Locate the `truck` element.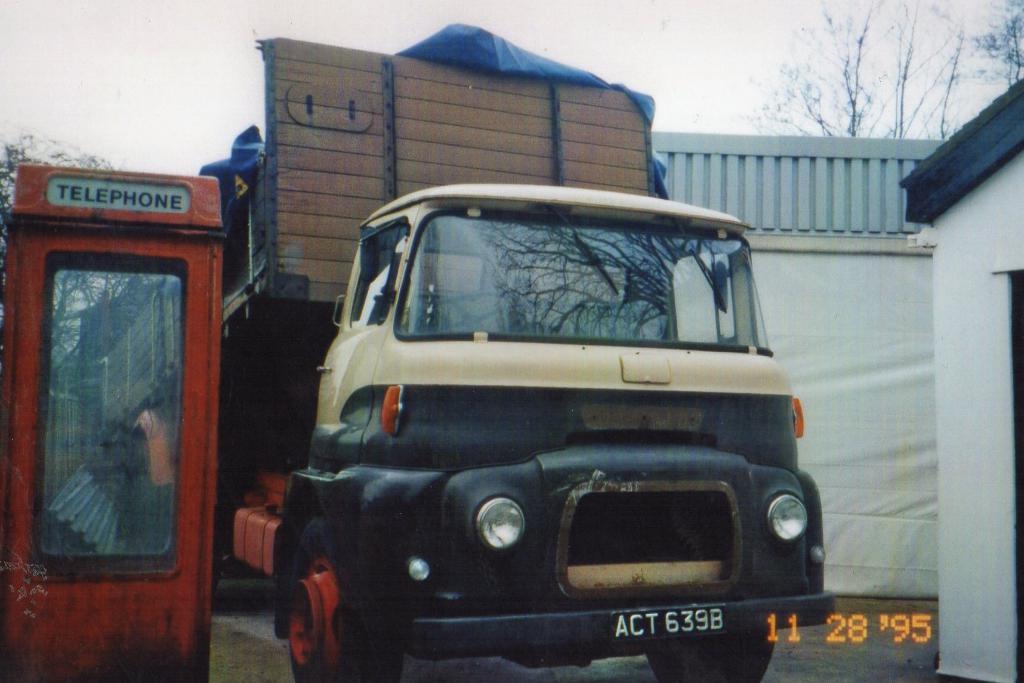
Element bbox: crop(95, 36, 837, 682).
